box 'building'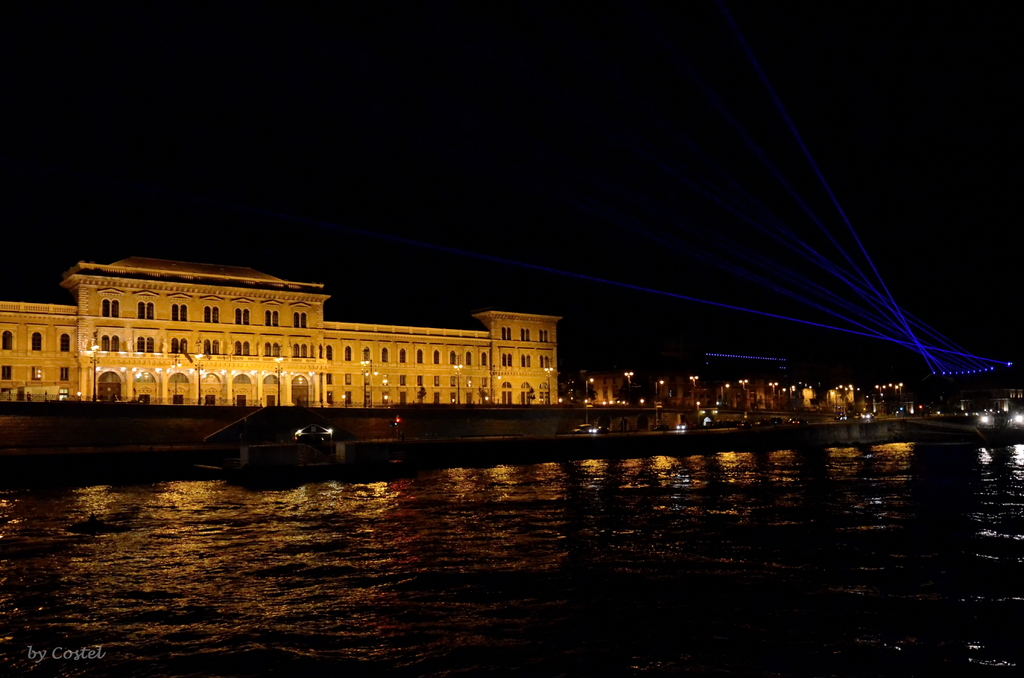
pyautogui.locateOnScreen(0, 257, 558, 408)
